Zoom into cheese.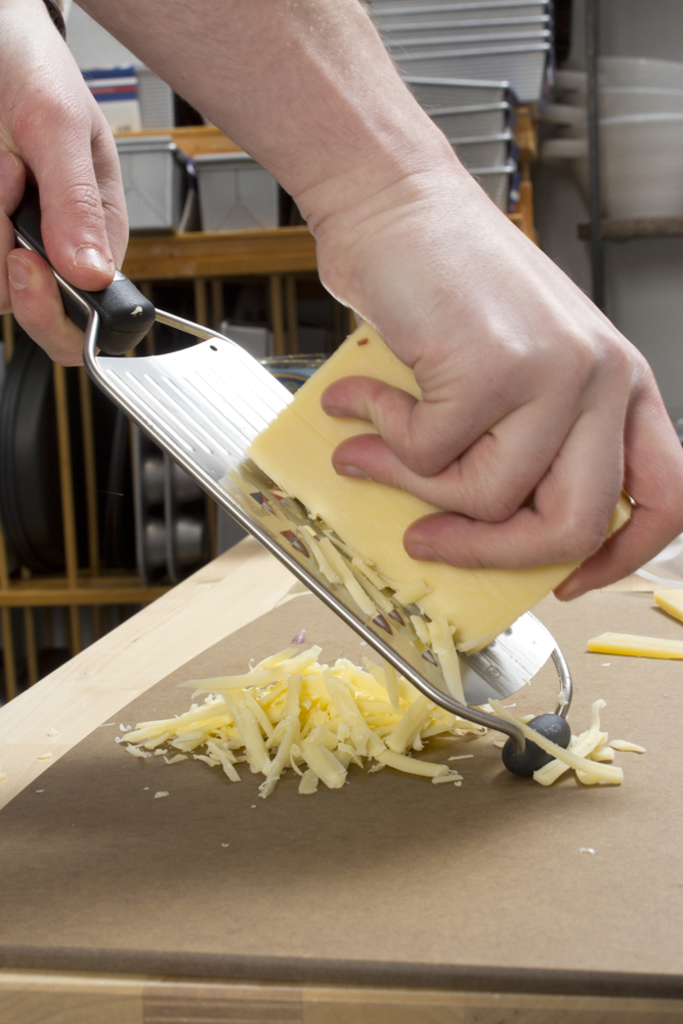
Zoom target: Rect(577, 621, 682, 667).
